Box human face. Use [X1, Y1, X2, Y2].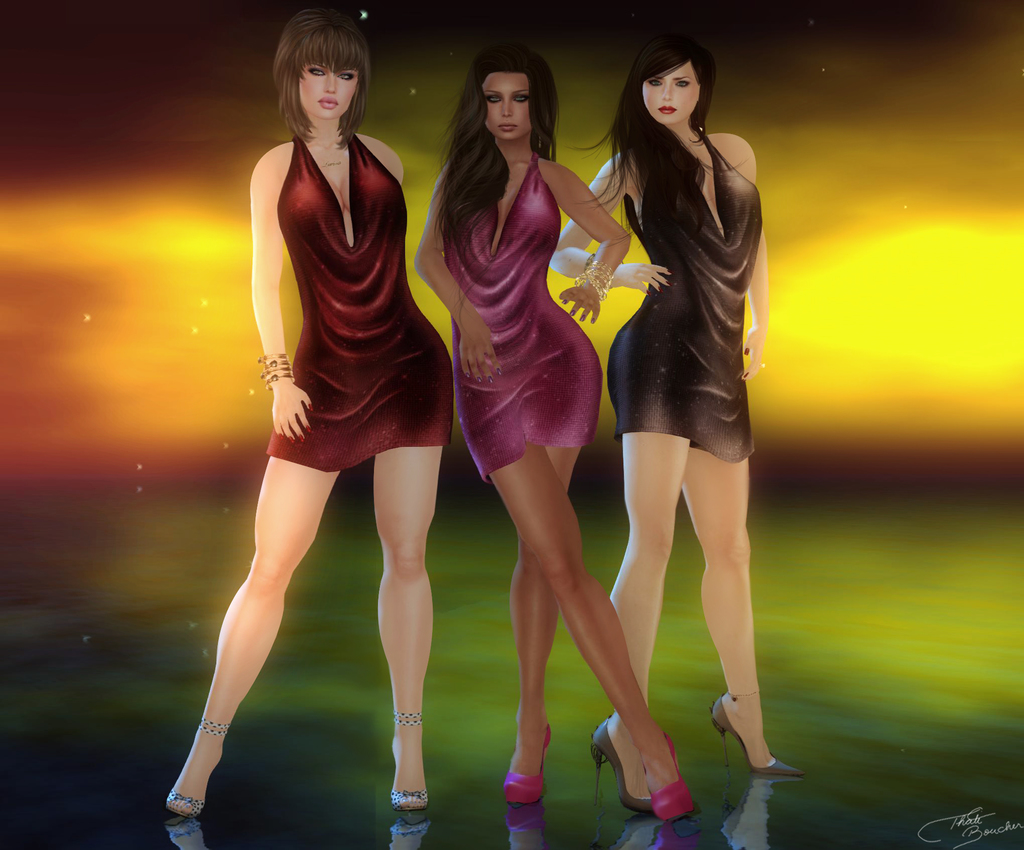
[643, 61, 701, 124].
